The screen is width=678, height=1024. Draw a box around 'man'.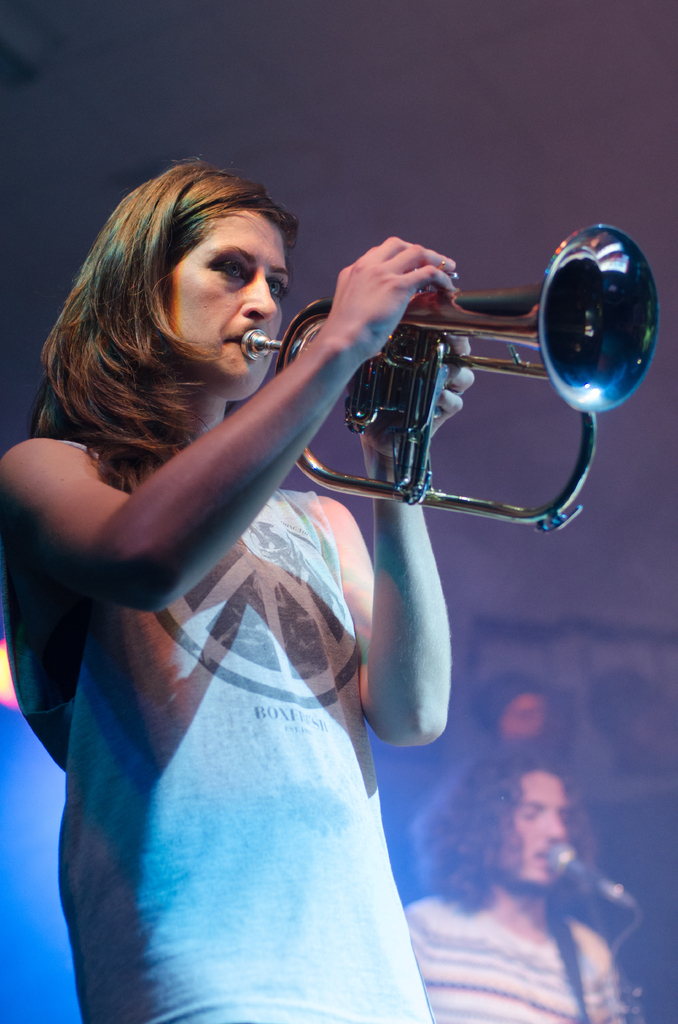
x1=405 y1=740 x2=633 y2=1023.
